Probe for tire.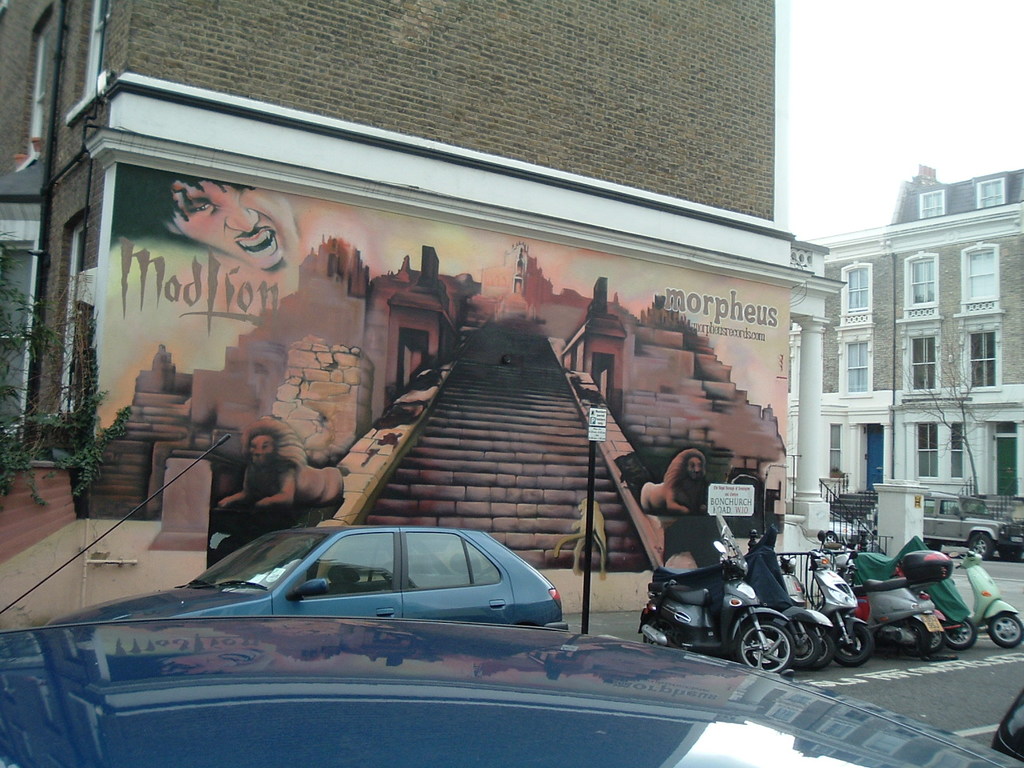
Probe result: (x1=909, y1=614, x2=947, y2=654).
